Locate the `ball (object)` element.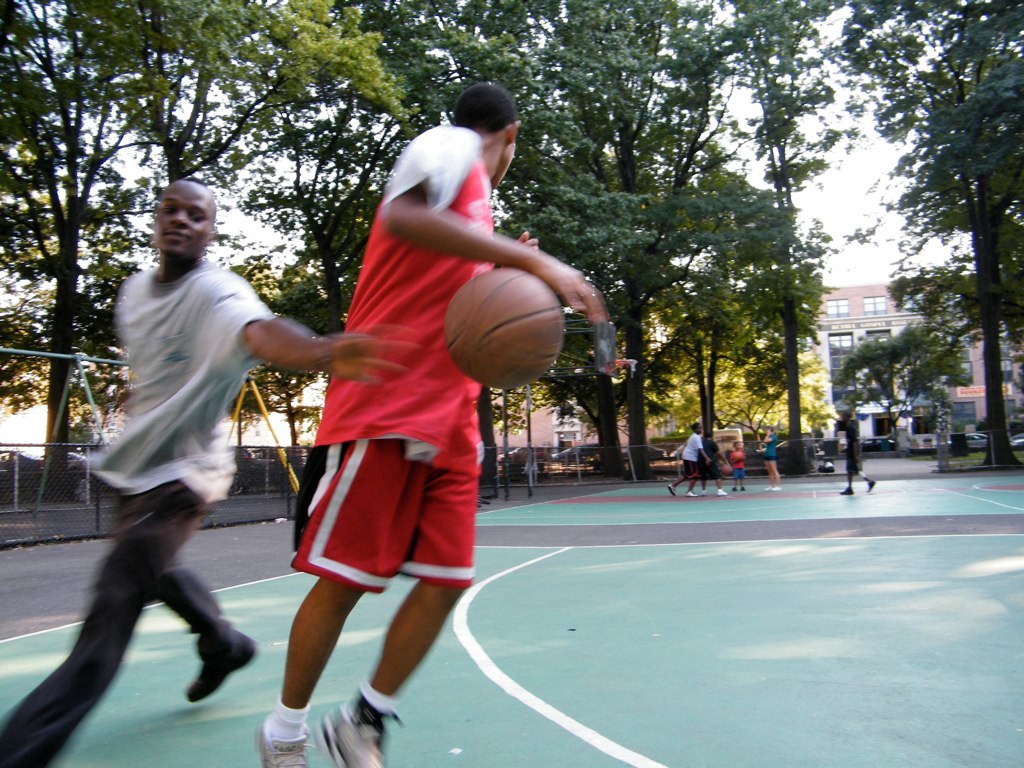
Element bbox: Rect(442, 270, 563, 393).
